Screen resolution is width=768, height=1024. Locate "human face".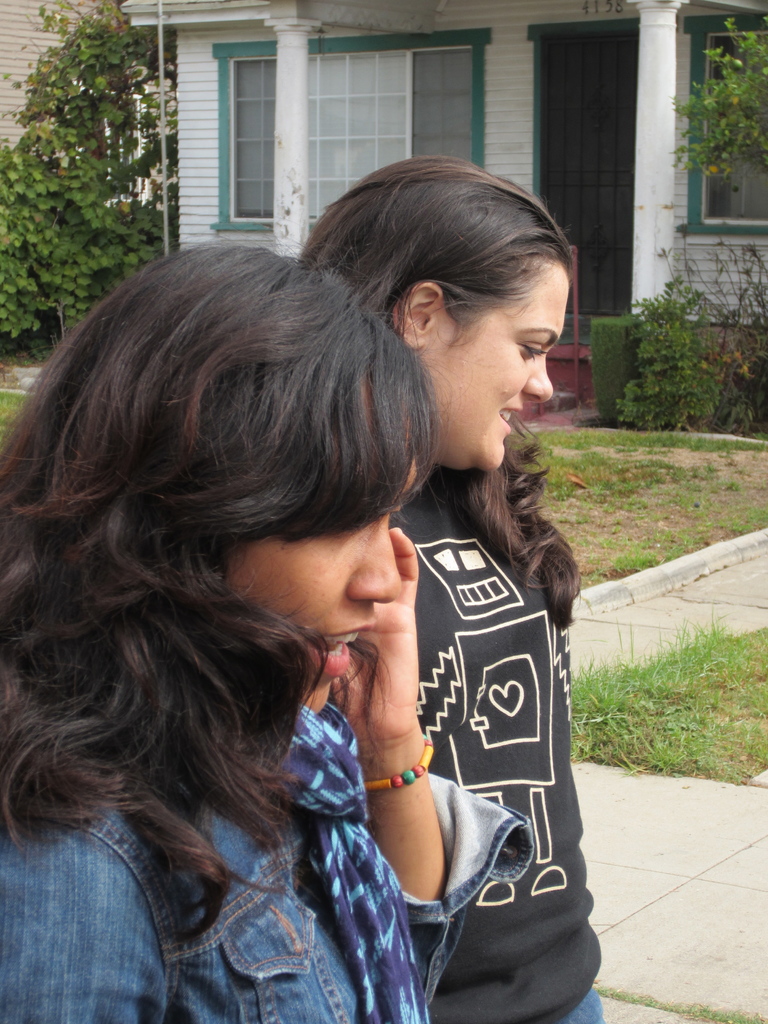
(226, 435, 415, 709).
